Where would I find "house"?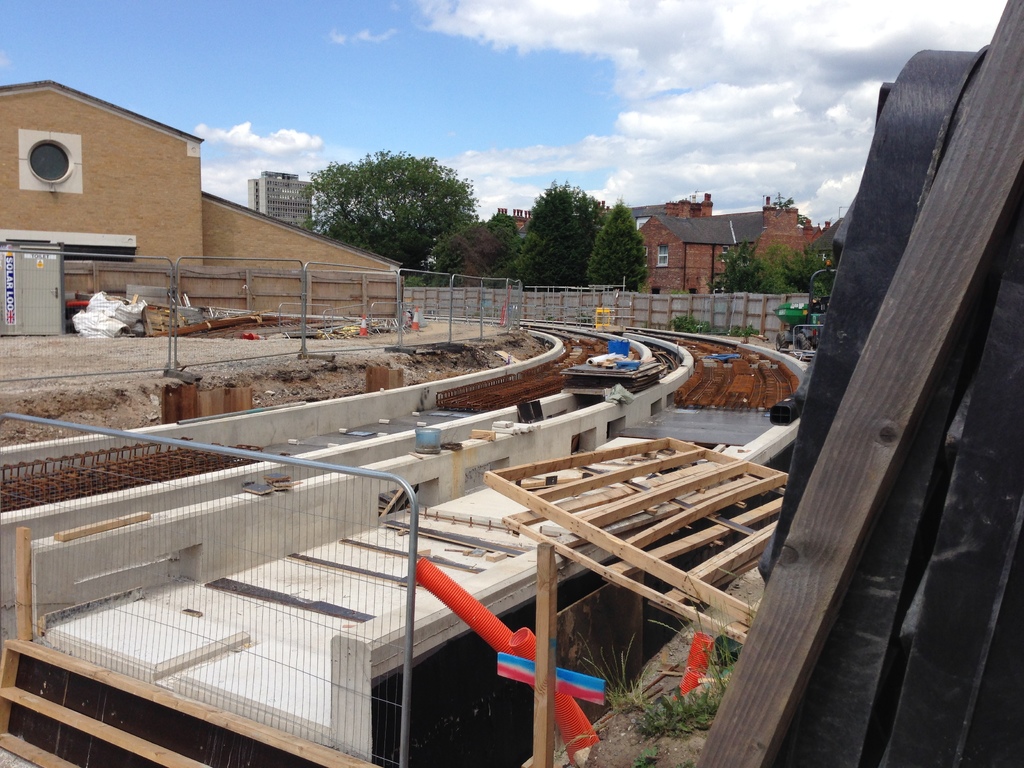
At select_region(634, 213, 762, 301).
